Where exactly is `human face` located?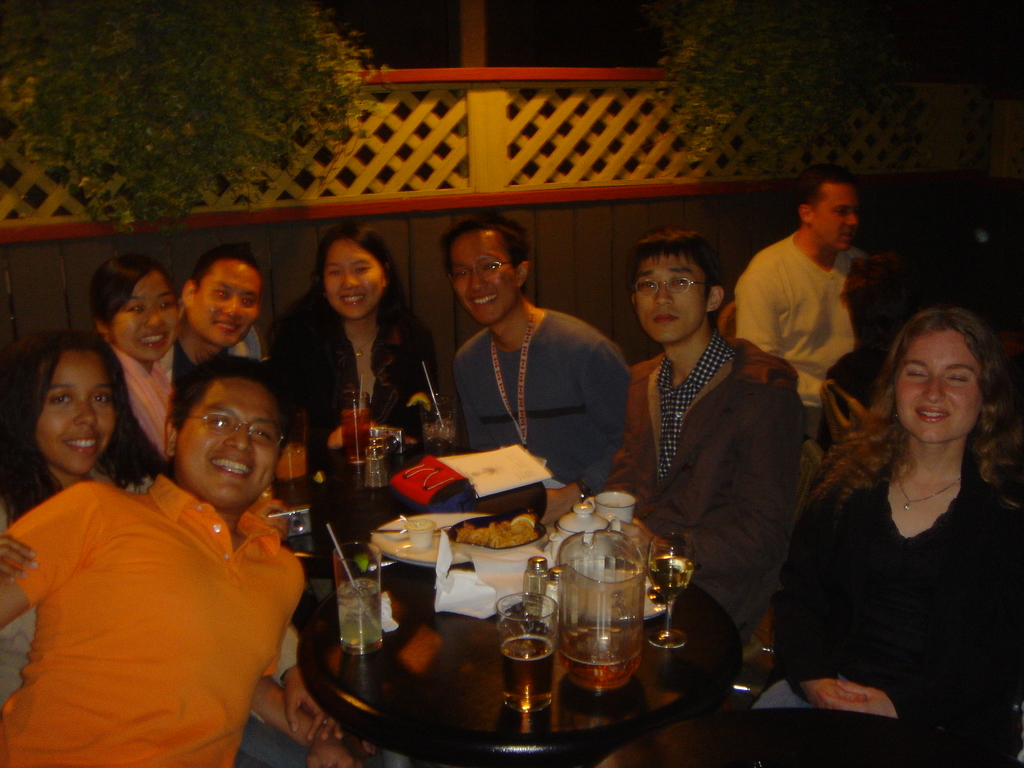
Its bounding box is crop(35, 353, 120, 470).
